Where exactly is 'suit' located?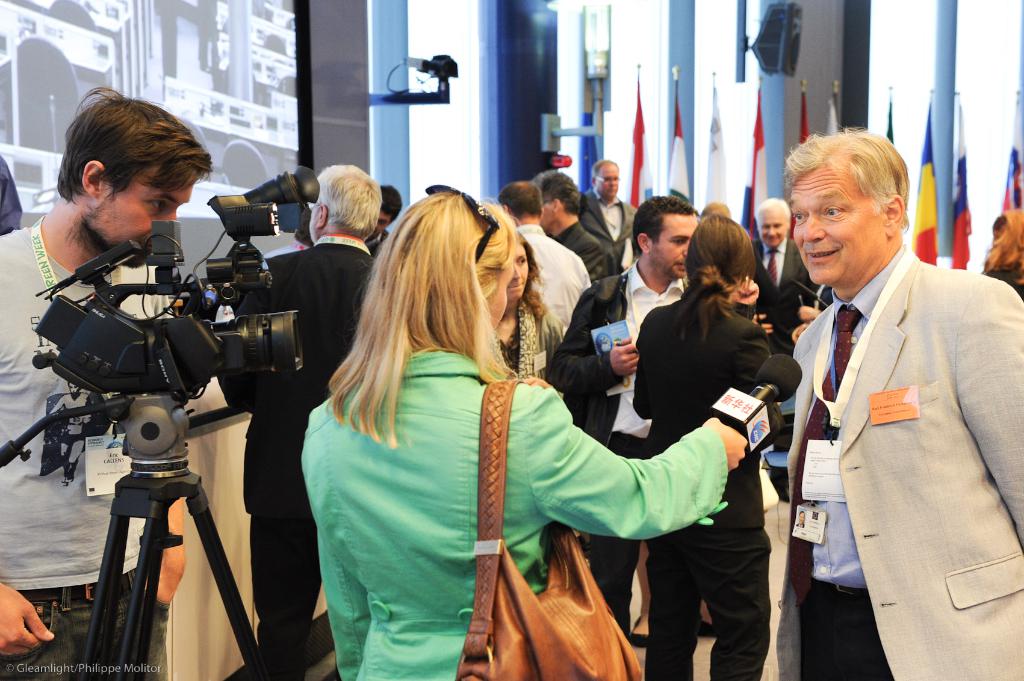
Its bounding box is <region>545, 264, 687, 634</region>.
